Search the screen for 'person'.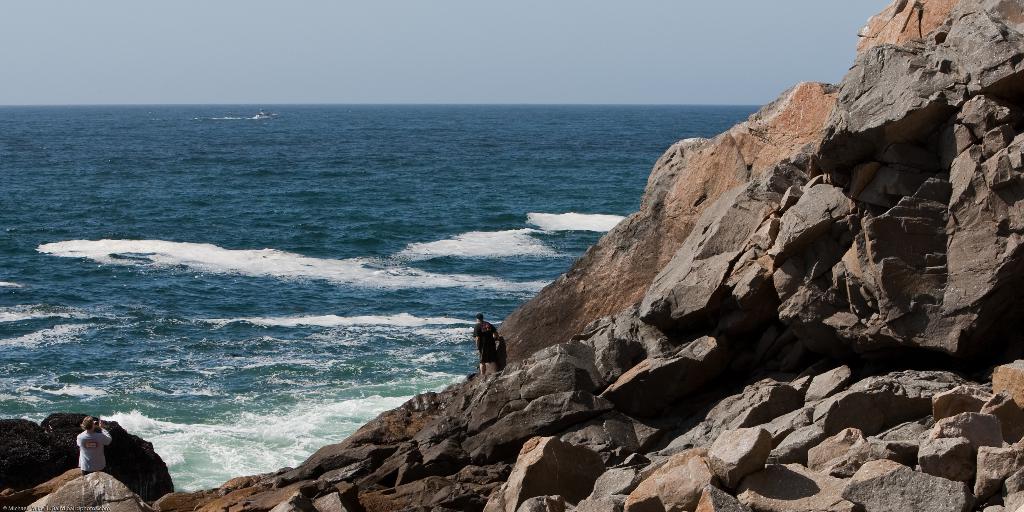
Found at <bbox>77, 419, 114, 474</bbox>.
